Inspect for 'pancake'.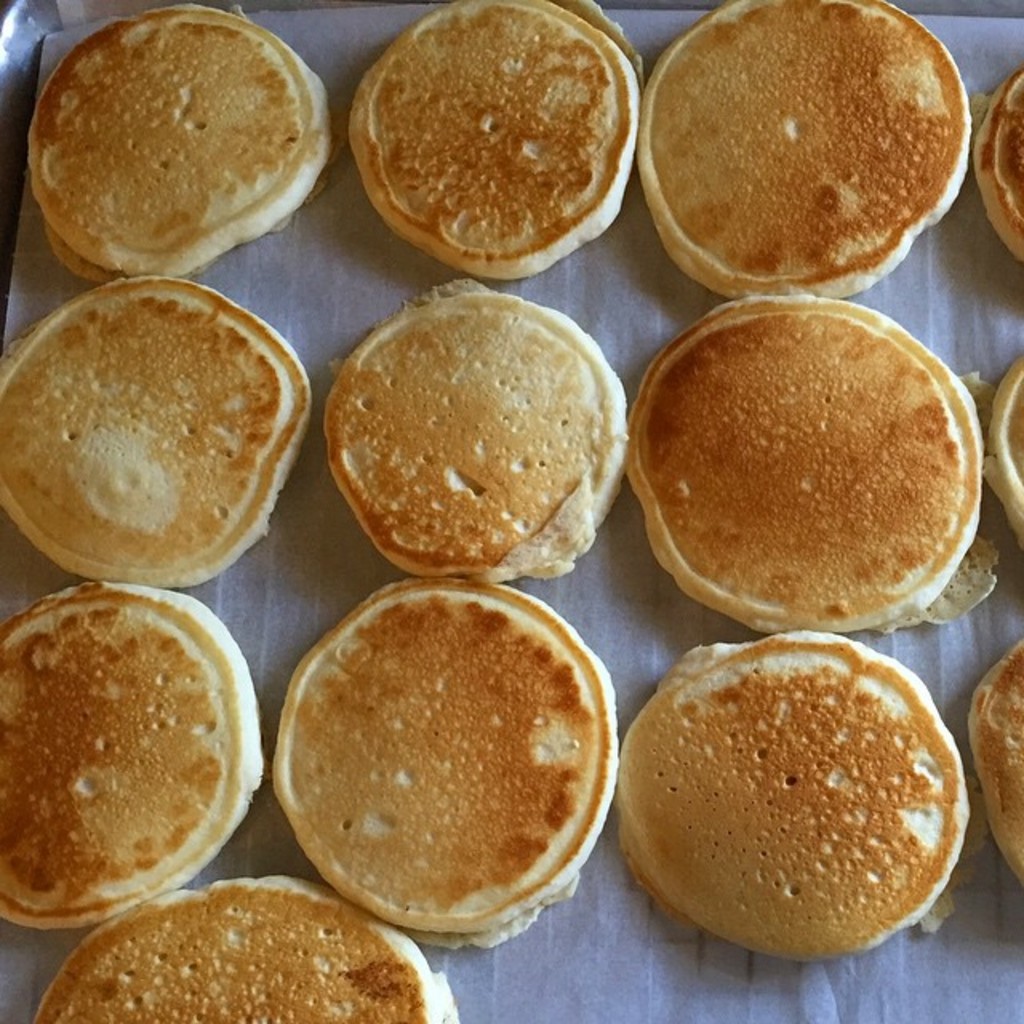
Inspection: box(638, 0, 970, 301).
